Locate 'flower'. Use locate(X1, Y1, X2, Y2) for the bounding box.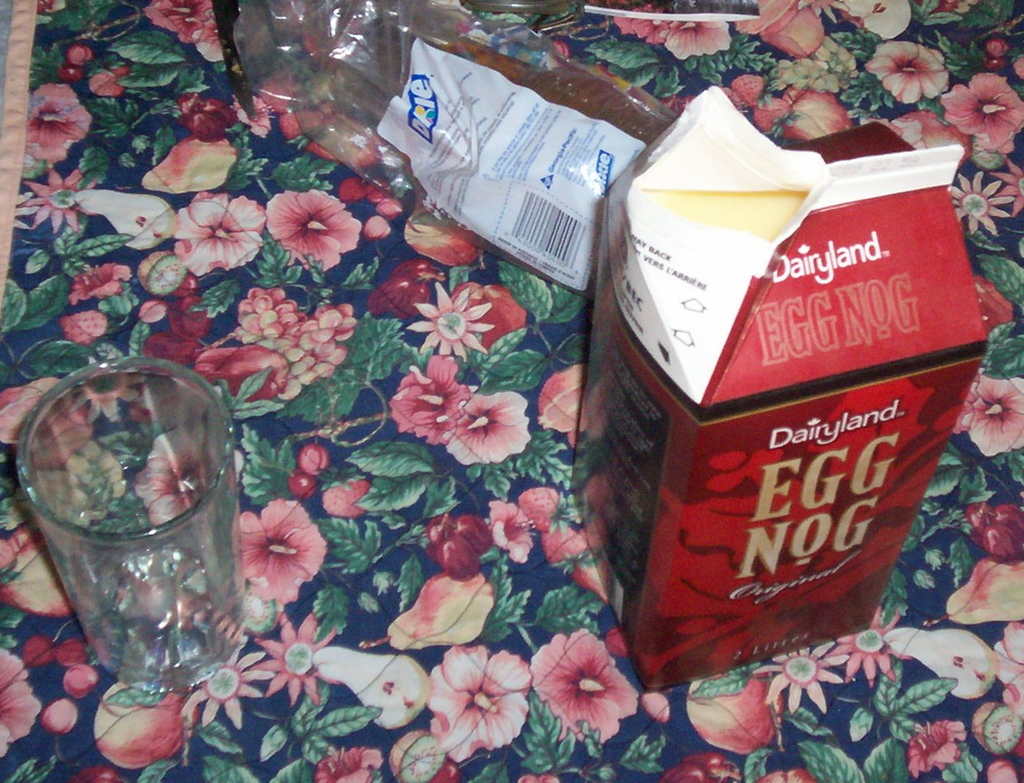
locate(958, 372, 1023, 456).
